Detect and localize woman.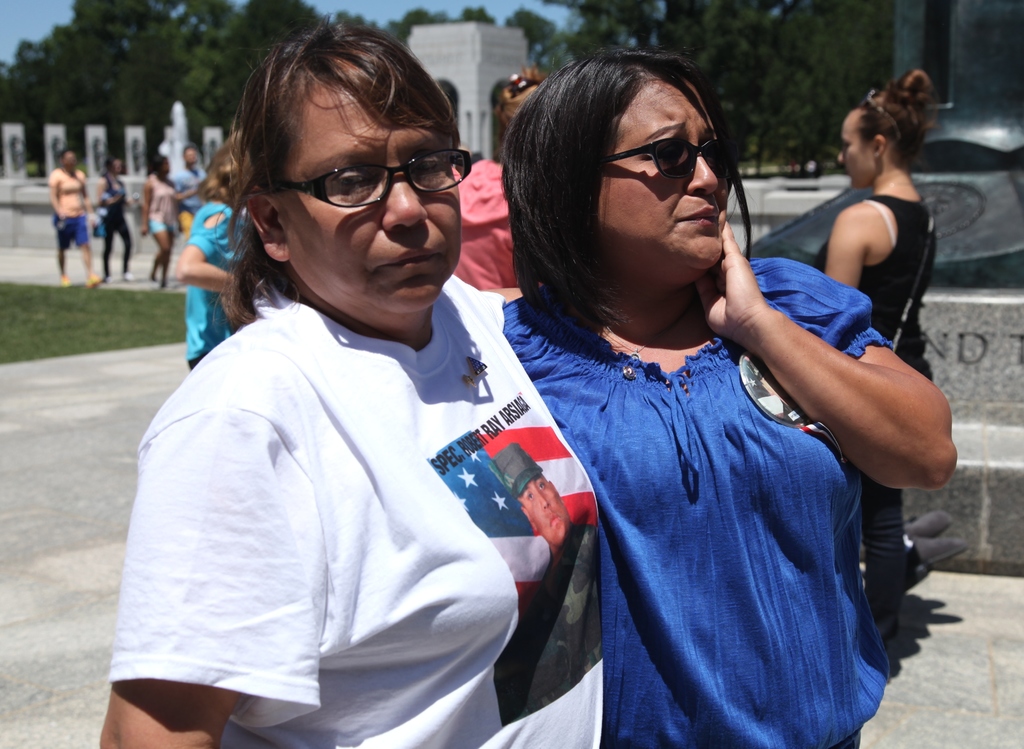
Localized at crop(500, 40, 958, 748).
